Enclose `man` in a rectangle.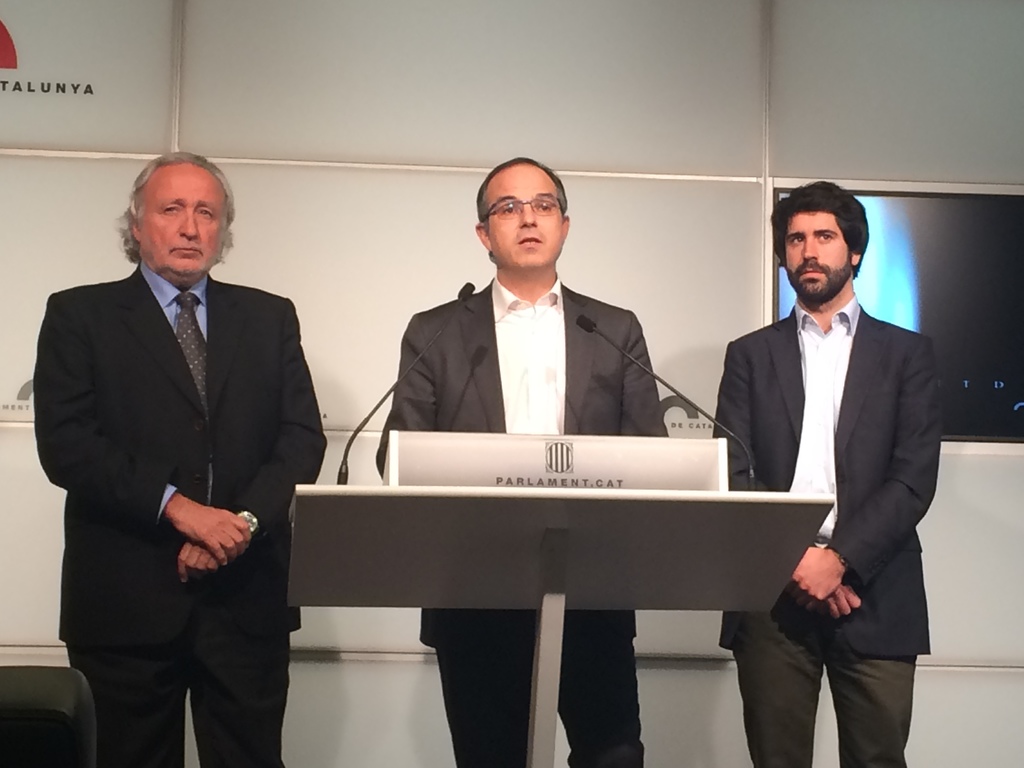
pyautogui.locateOnScreen(31, 145, 326, 767).
